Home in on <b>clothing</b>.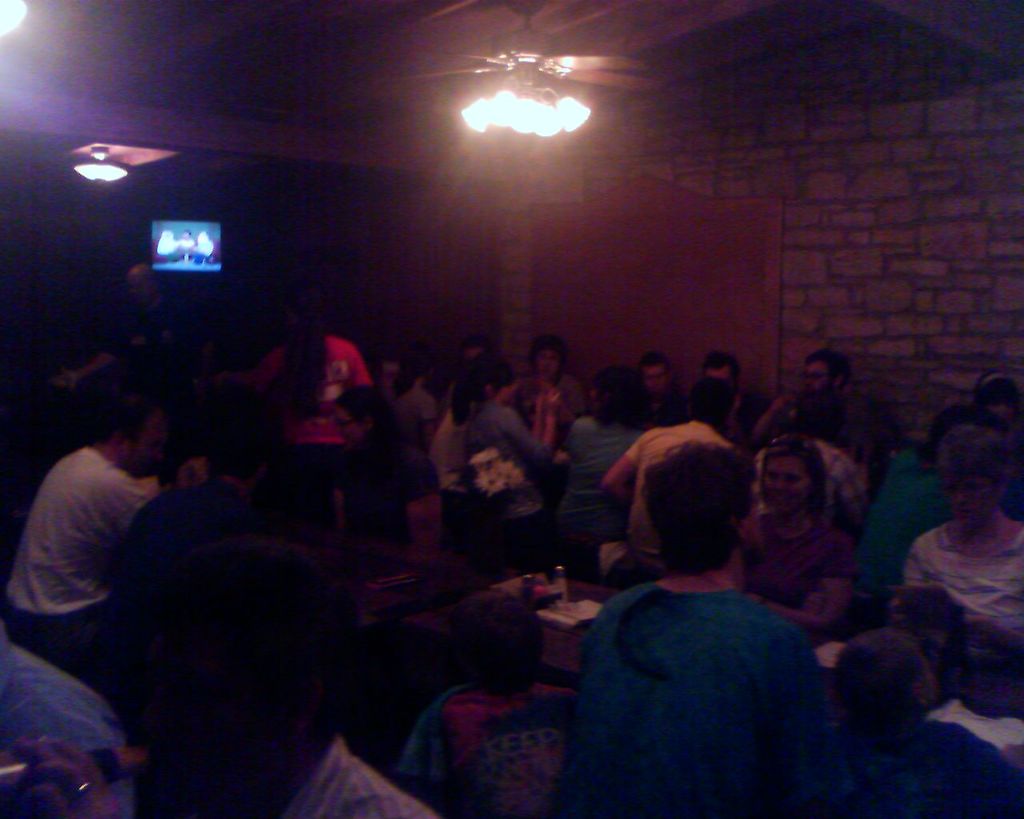
Homed in at (x1=747, y1=437, x2=870, y2=541).
